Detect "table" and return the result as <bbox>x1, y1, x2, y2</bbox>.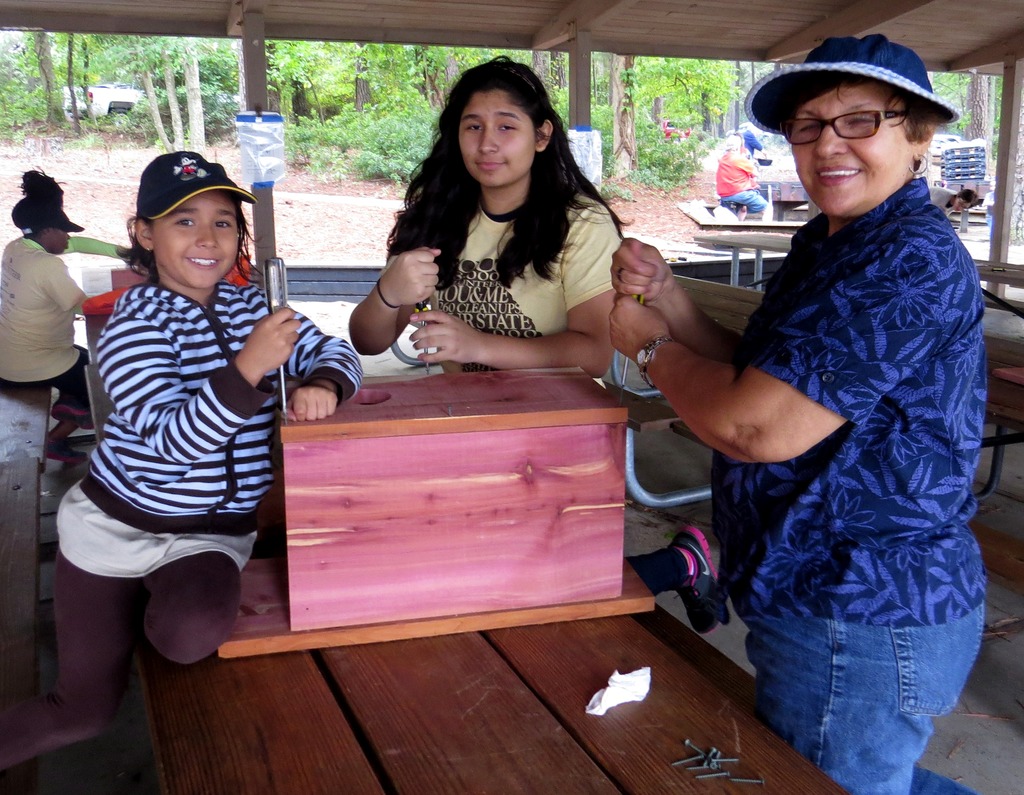
<bbox>991, 370, 1023, 384</bbox>.
